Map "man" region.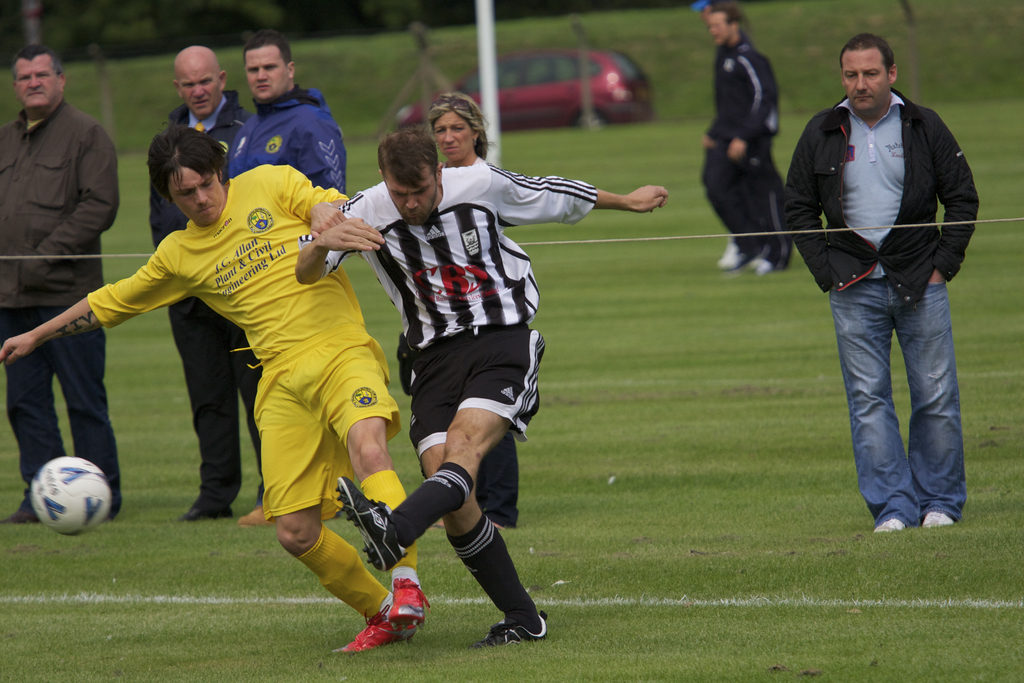
Mapped to [141, 43, 261, 525].
